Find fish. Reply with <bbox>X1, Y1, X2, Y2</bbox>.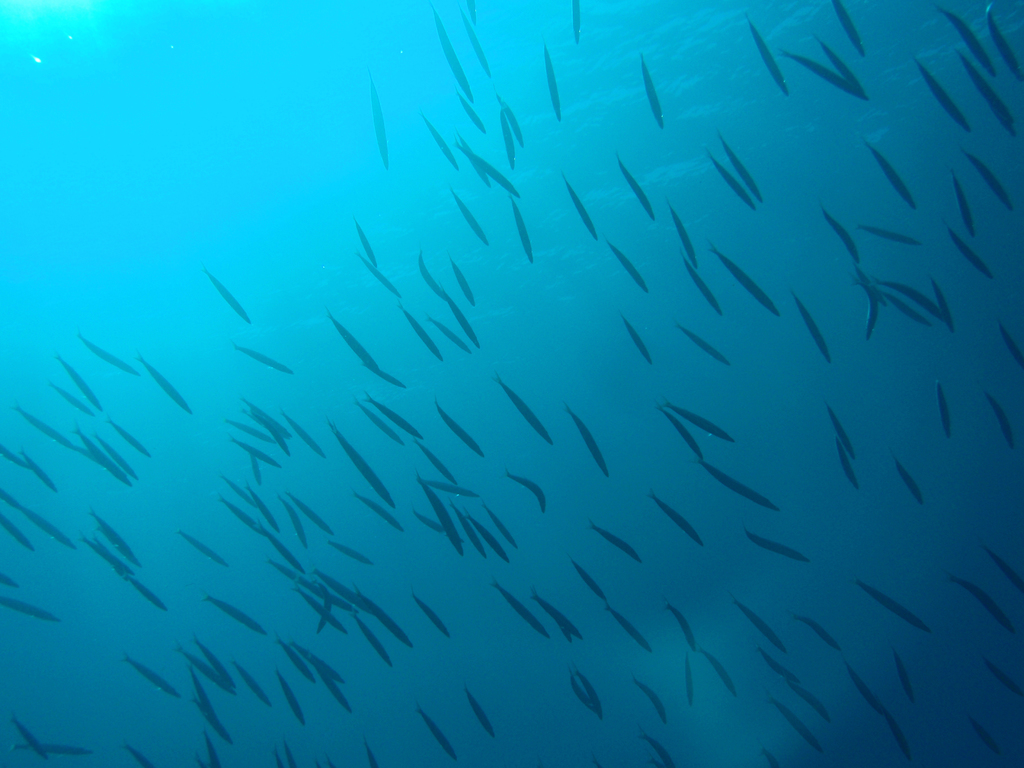
<bbox>731, 590, 784, 651</bbox>.
